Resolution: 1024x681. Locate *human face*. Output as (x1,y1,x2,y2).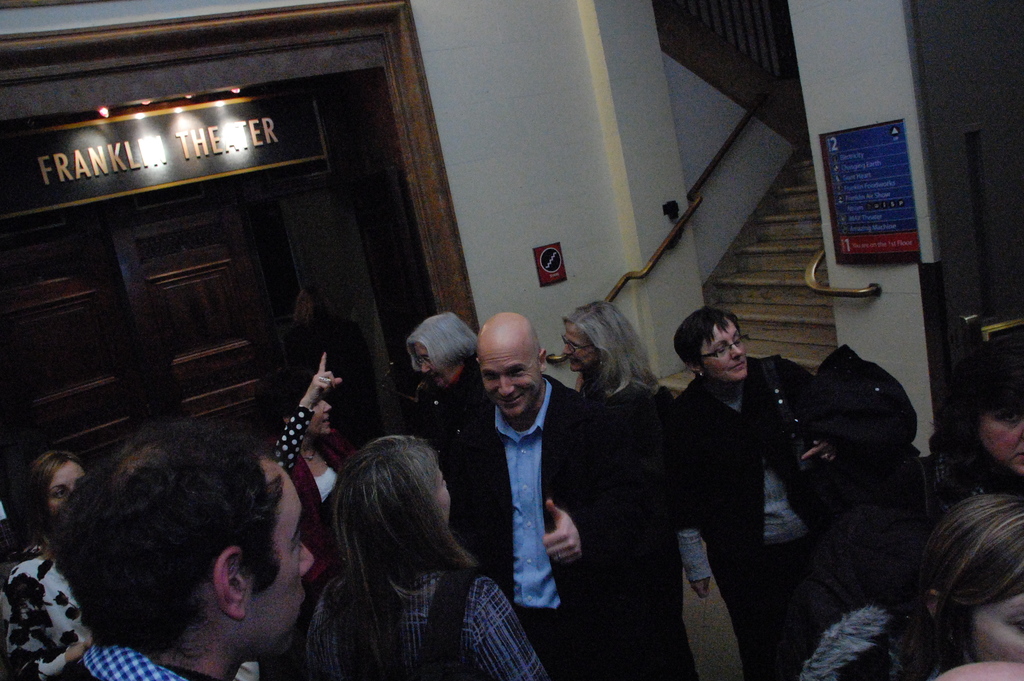
(982,416,1023,473).
